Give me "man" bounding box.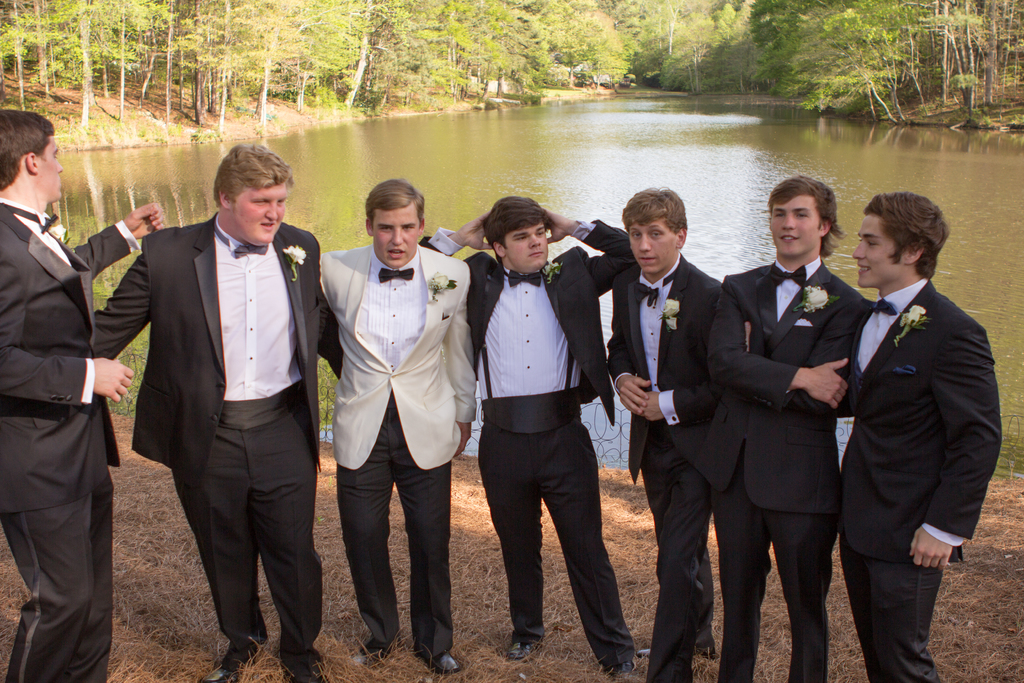
x1=705 y1=173 x2=872 y2=682.
